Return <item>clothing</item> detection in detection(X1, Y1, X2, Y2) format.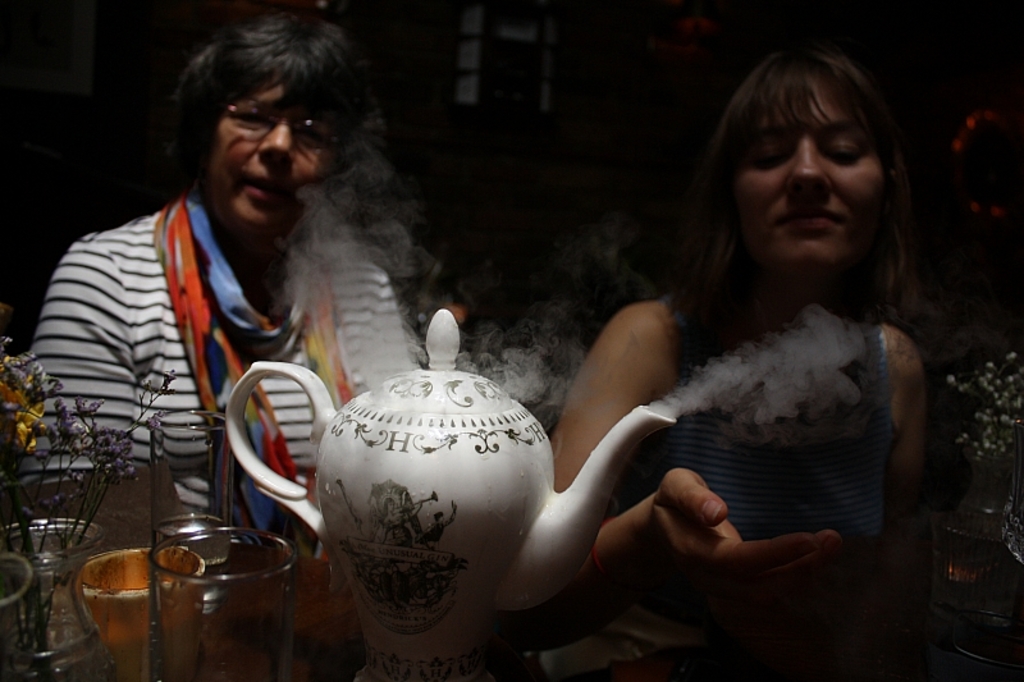
detection(33, 122, 369, 553).
